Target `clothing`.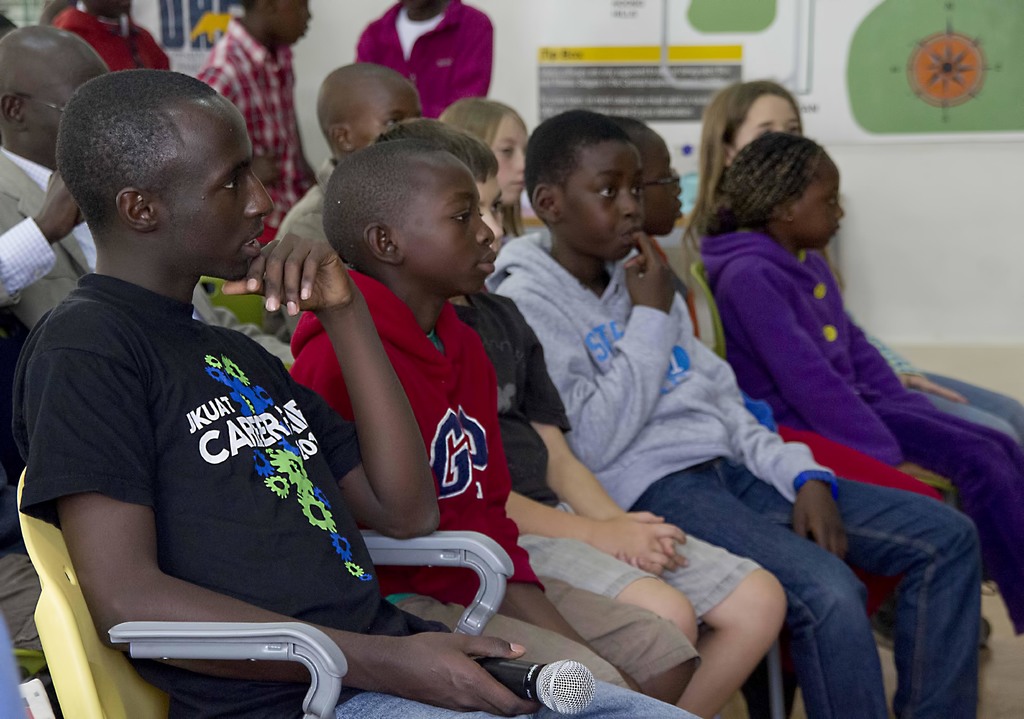
Target region: pyautogui.locateOnScreen(478, 219, 983, 718).
